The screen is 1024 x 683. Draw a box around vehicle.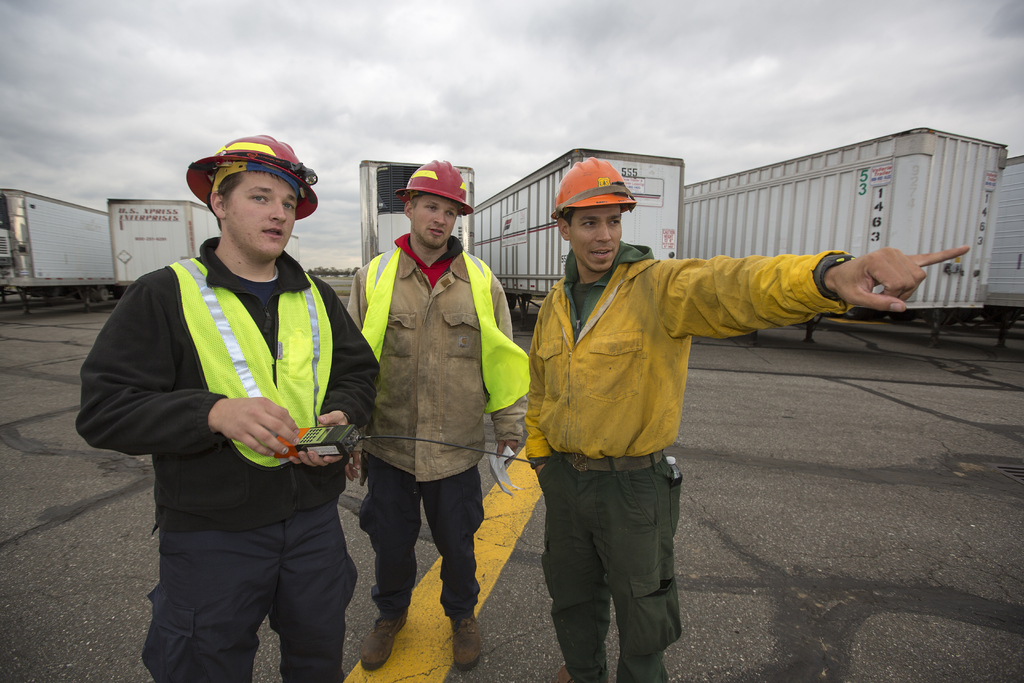
362 154 472 270.
